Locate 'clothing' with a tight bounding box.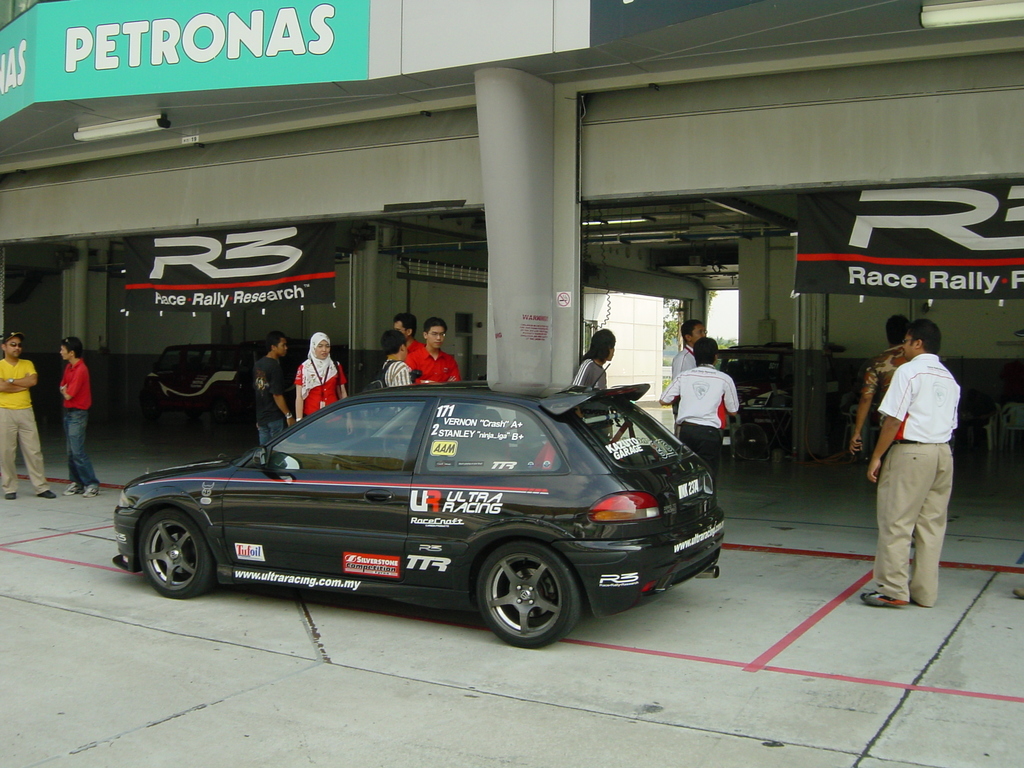
region(380, 357, 413, 383).
